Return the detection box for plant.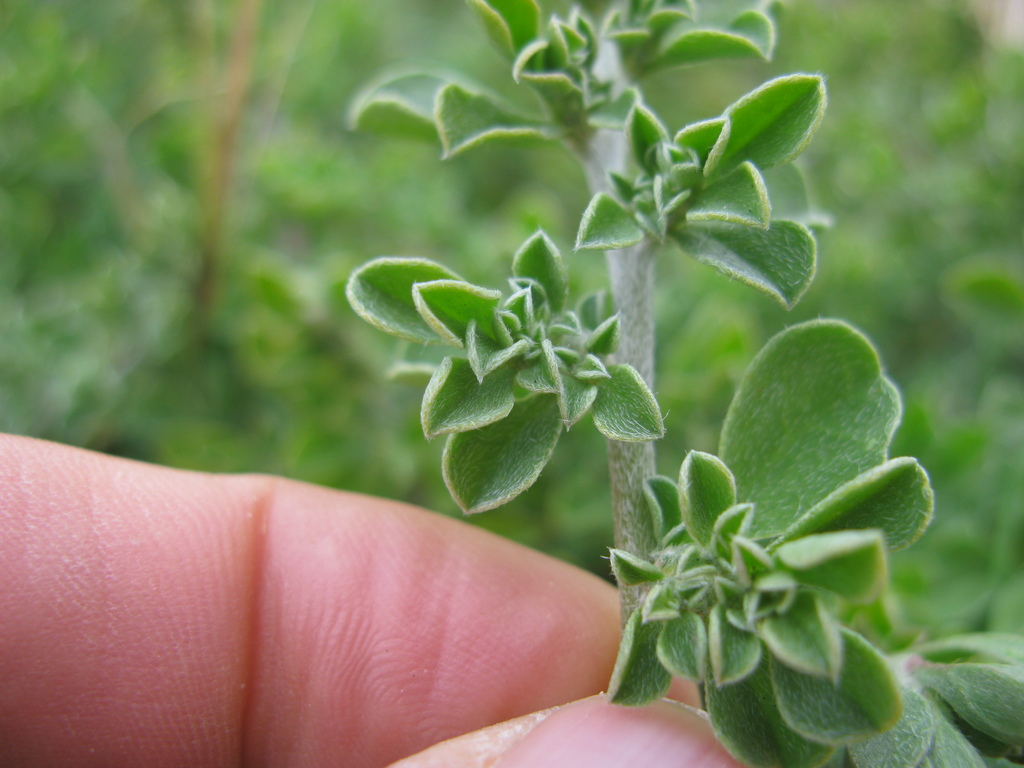
0,0,1023,764.
